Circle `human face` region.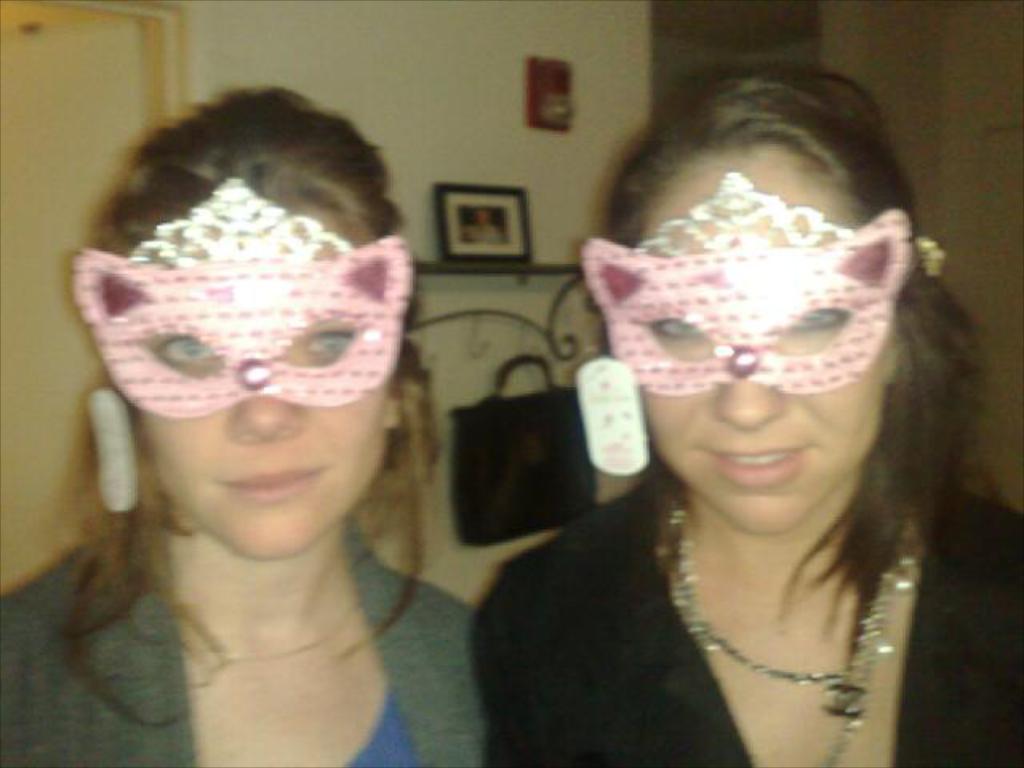
Region: (left=637, top=154, right=880, bottom=531).
